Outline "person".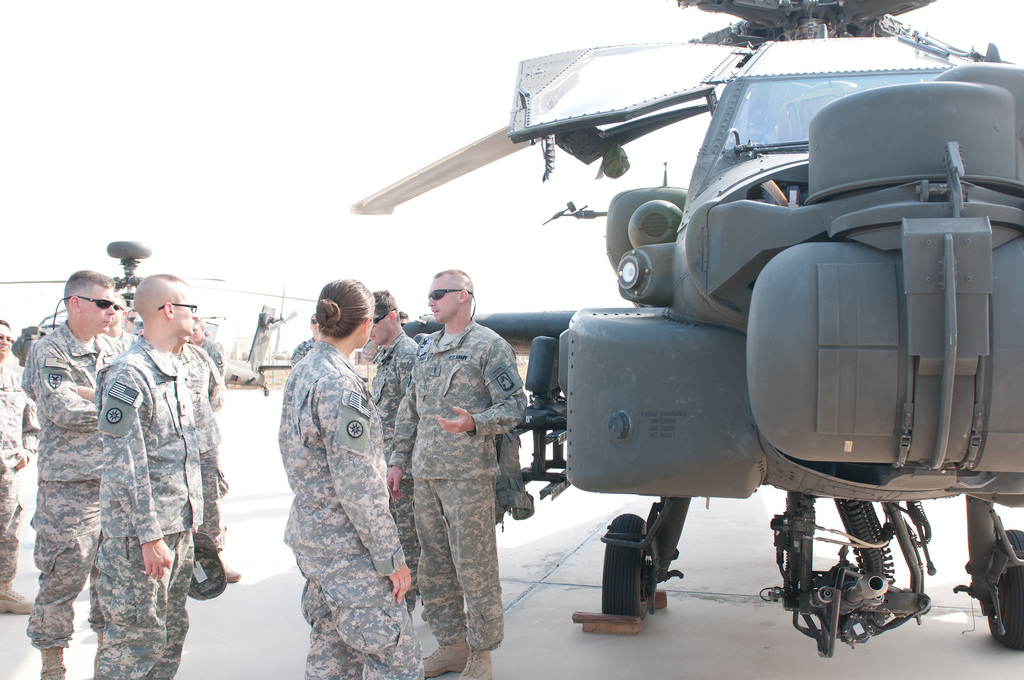
Outline: pyautogui.locateOnScreen(0, 314, 45, 616).
